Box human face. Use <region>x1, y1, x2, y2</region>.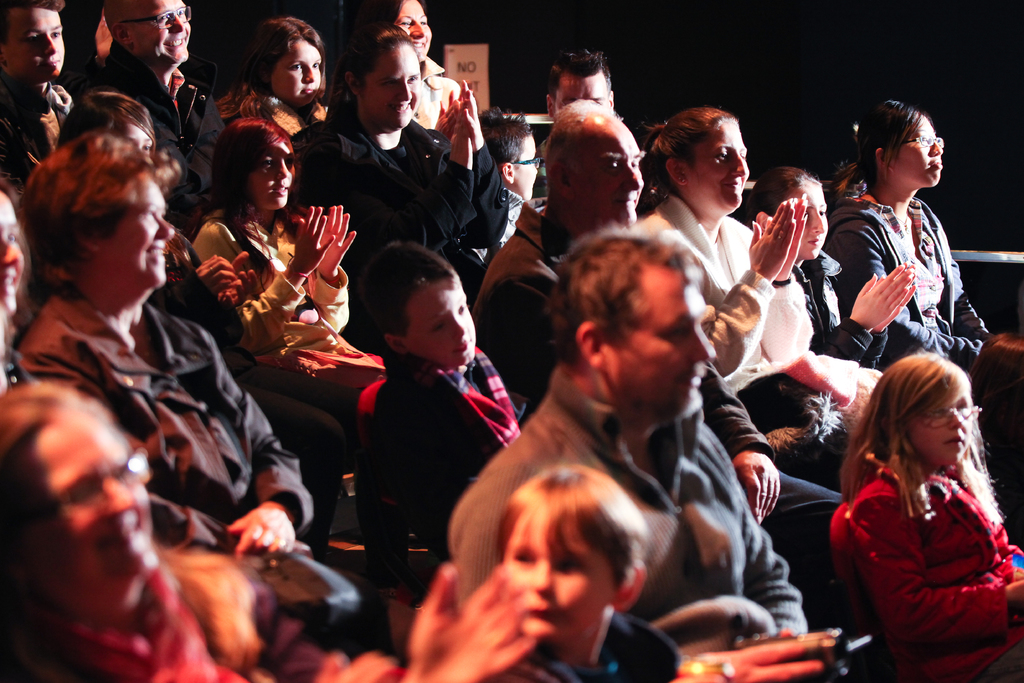
<region>252, 142, 294, 211</region>.
